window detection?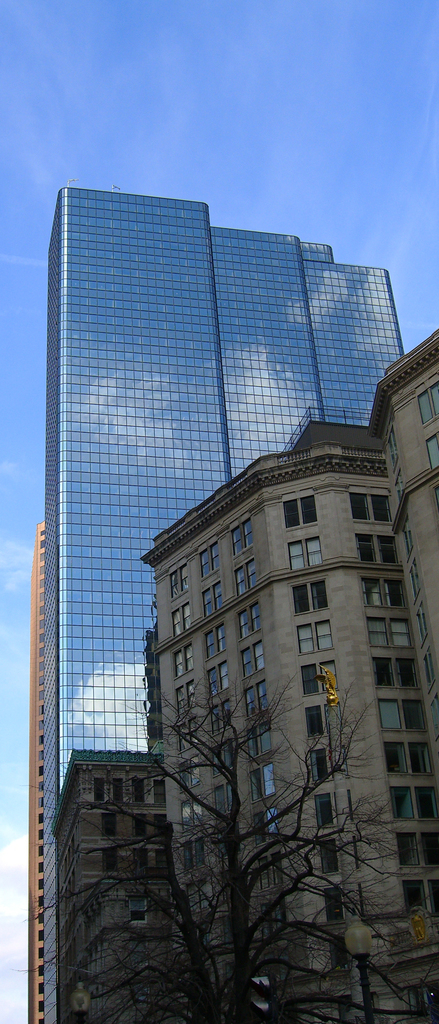
BBox(301, 707, 320, 728)
